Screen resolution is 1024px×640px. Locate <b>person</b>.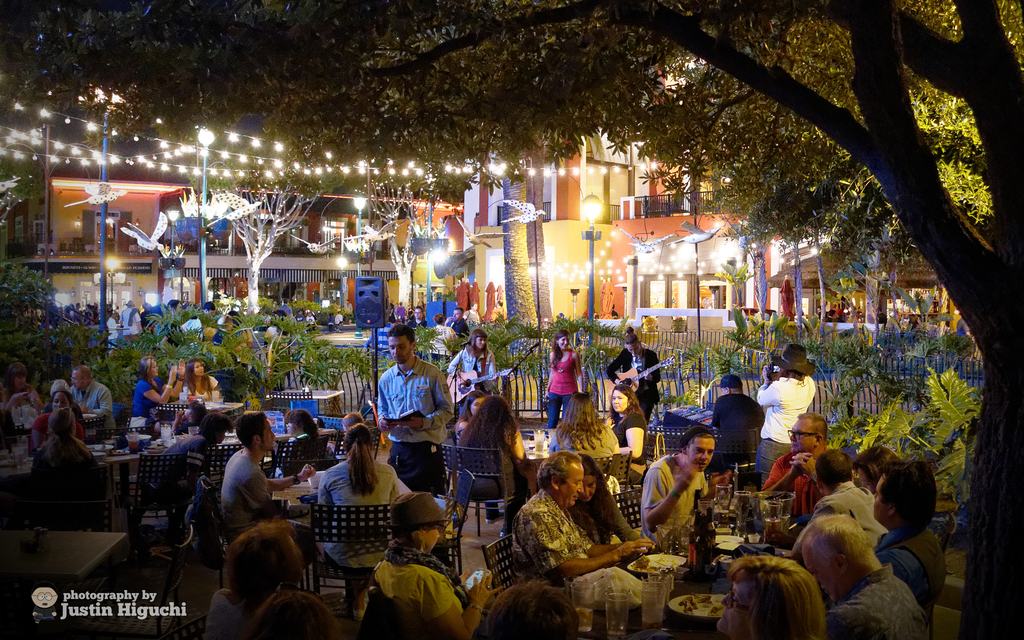
crop(0, 360, 40, 438).
